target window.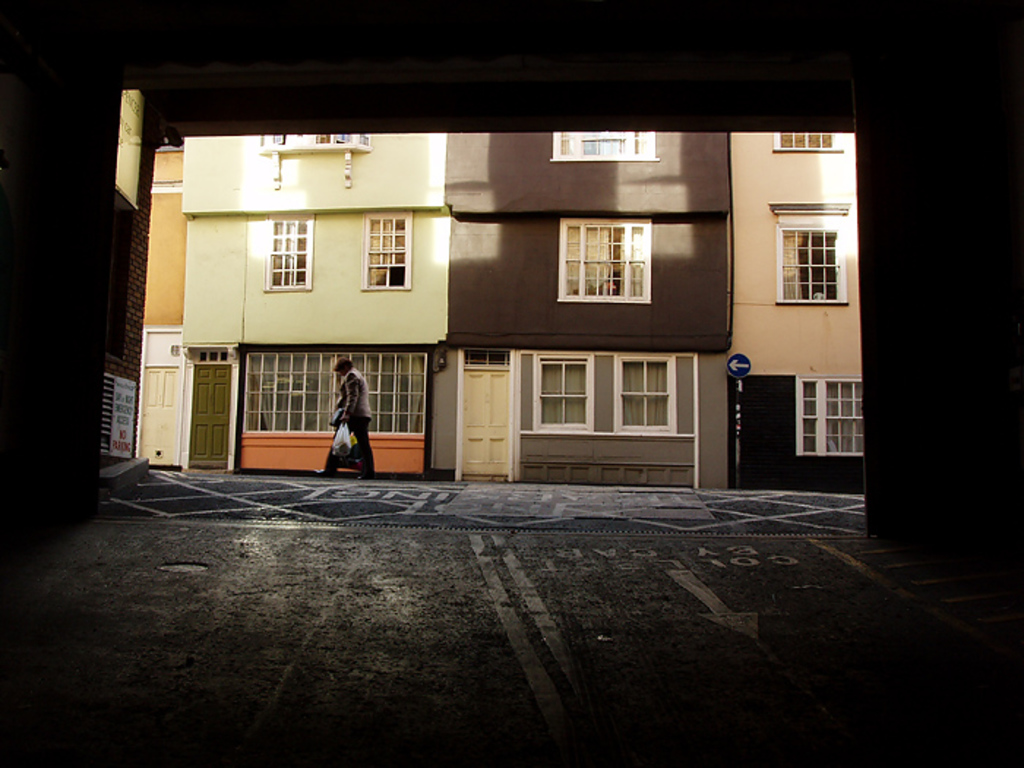
Target region: x1=265 y1=212 x2=317 y2=291.
